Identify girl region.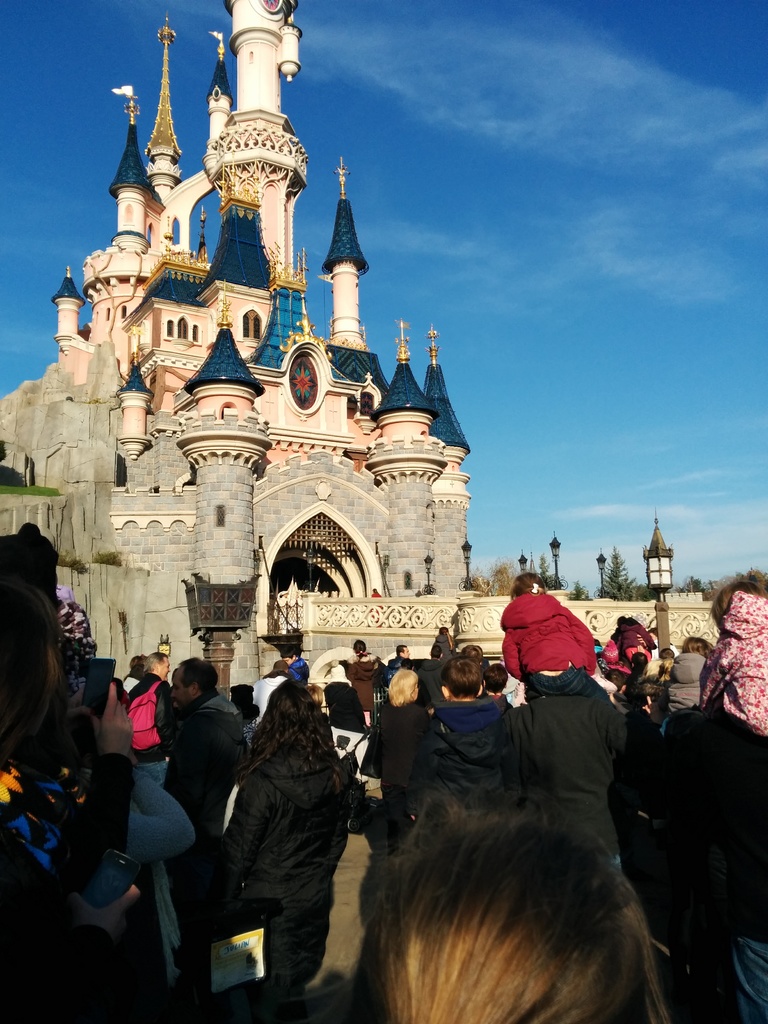
Region: Rect(700, 586, 767, 728).
